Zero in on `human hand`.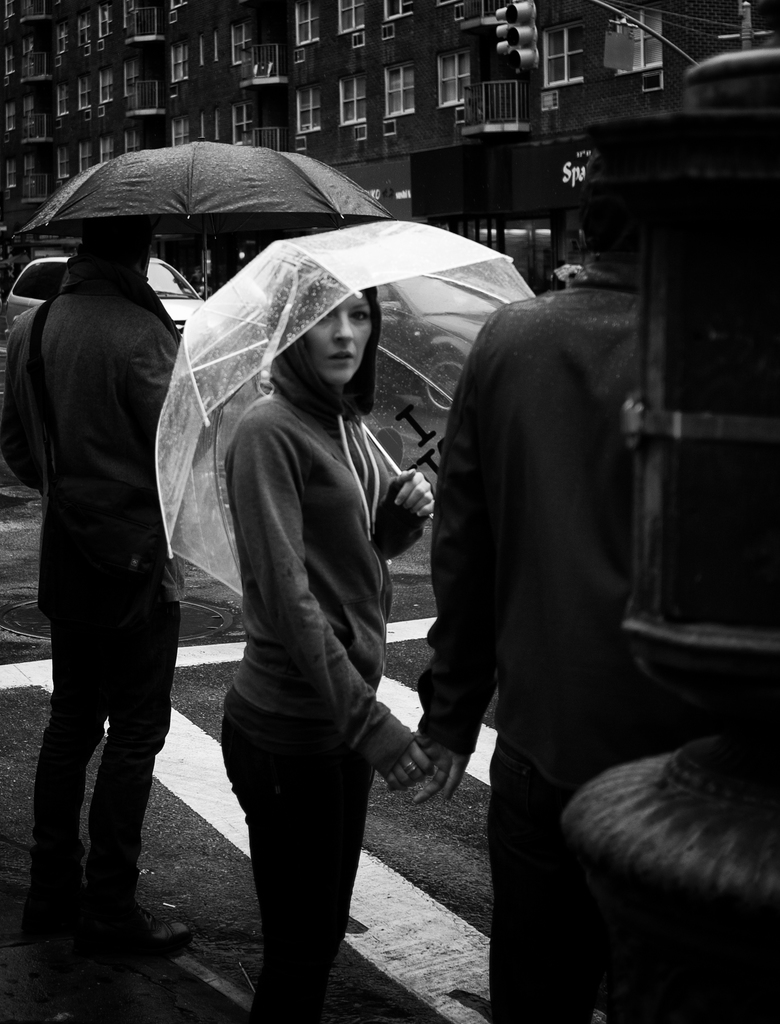
Zeroed in: pyautogui.locateOnScreen(362, 719, 433, 787).
